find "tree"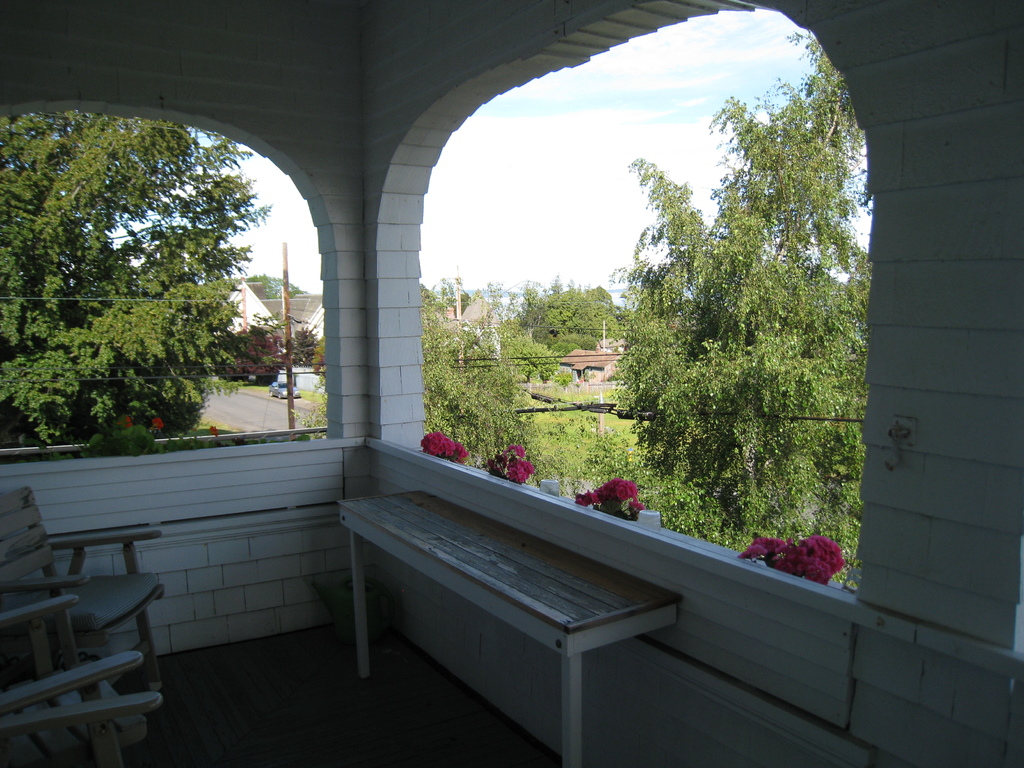
[x1=525, y1=276, x2=624, y2=352]
